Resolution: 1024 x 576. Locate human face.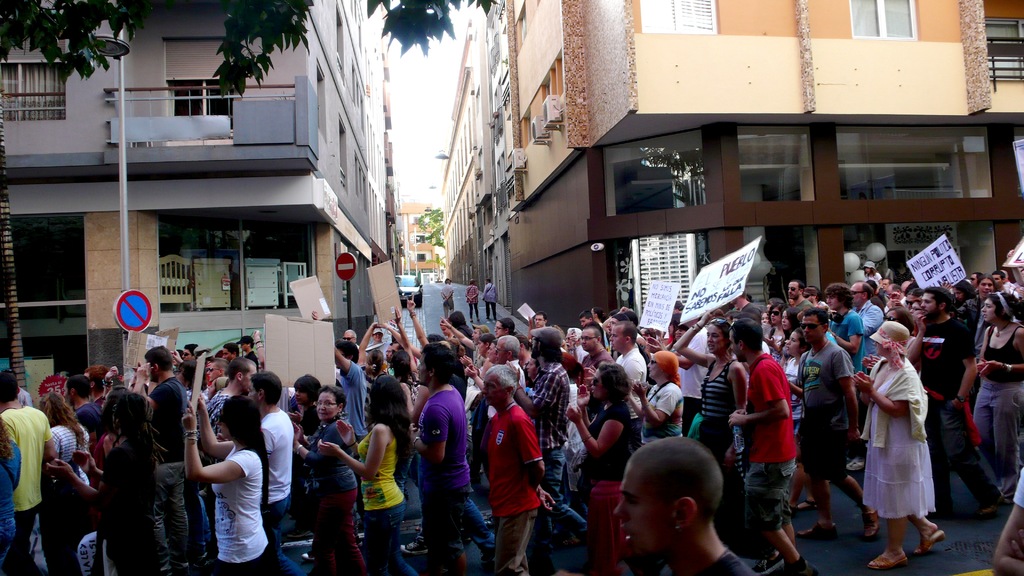
rect(612, 463, 667, 558).
